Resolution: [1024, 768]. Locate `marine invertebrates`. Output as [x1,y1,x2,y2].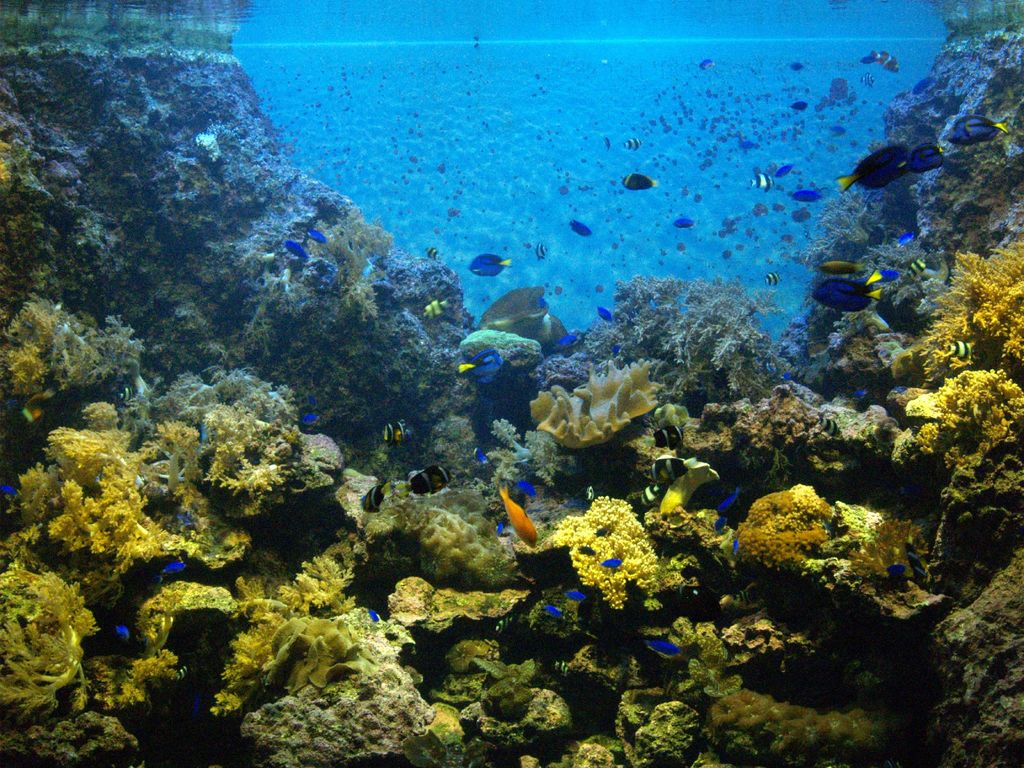
[0,294,157,419].
